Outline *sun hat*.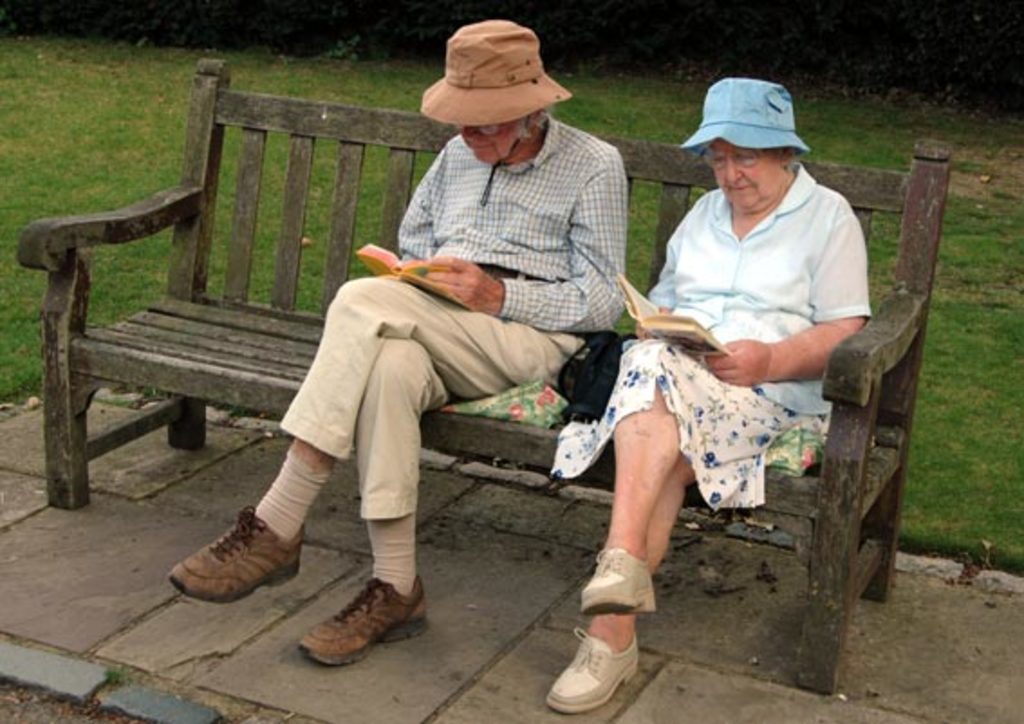
Outline: [left=665, top=74, right=813, bottom=173].
